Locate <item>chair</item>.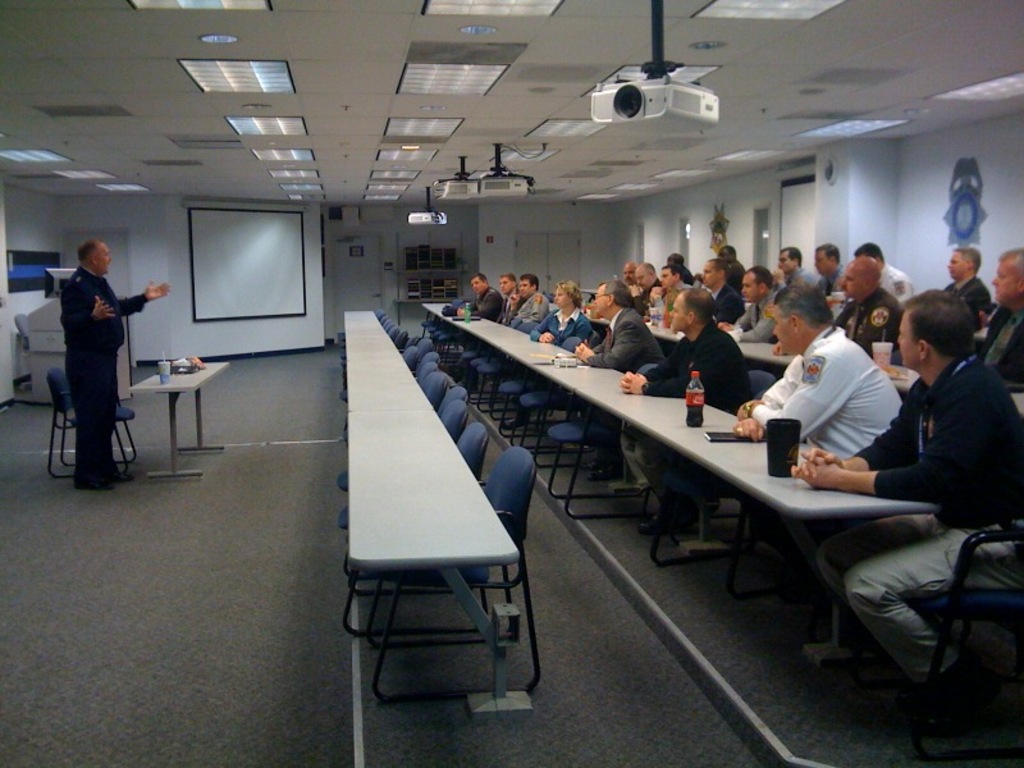
Bounding box: <bbox>454, 339, 484, 393</bbox>.
